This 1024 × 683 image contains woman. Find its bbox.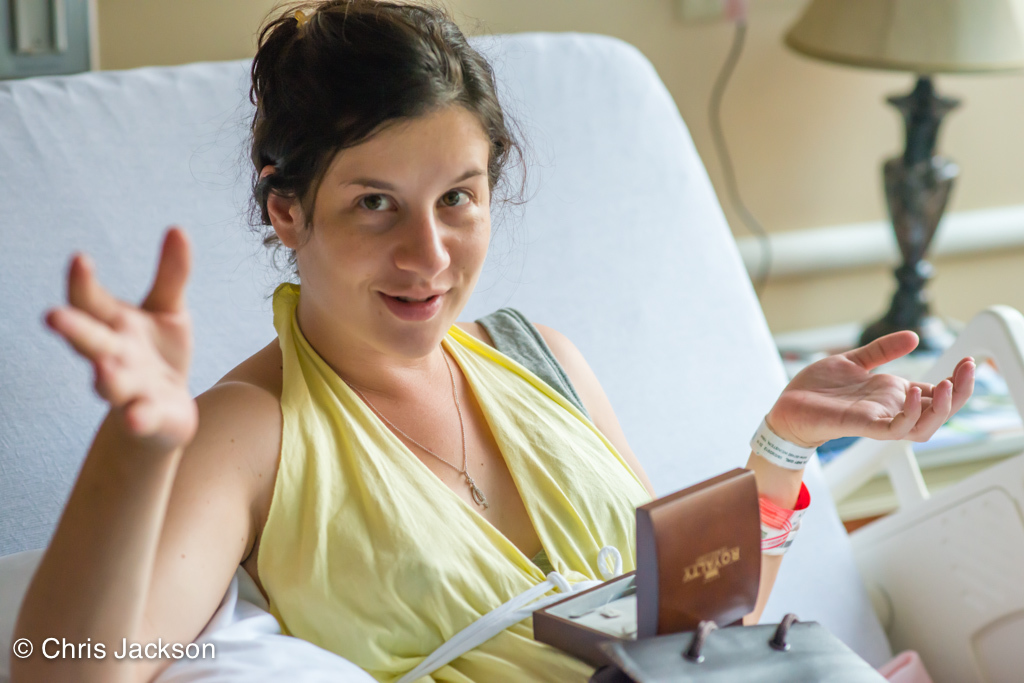
BBox(1, 5, 983, 682).
